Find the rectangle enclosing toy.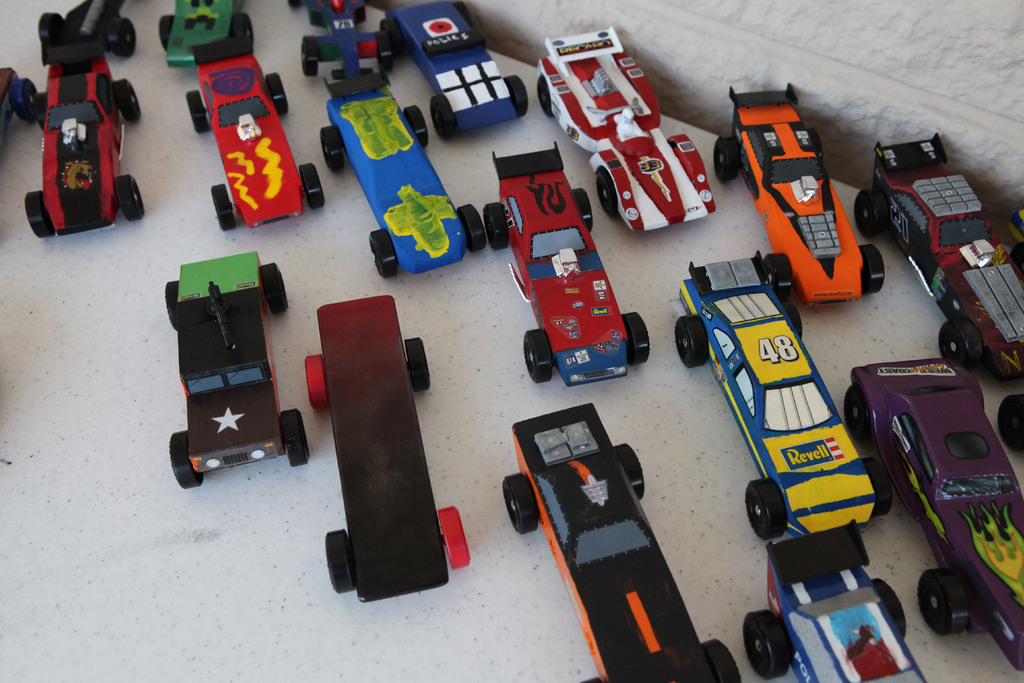
(851,126,1022,379).
